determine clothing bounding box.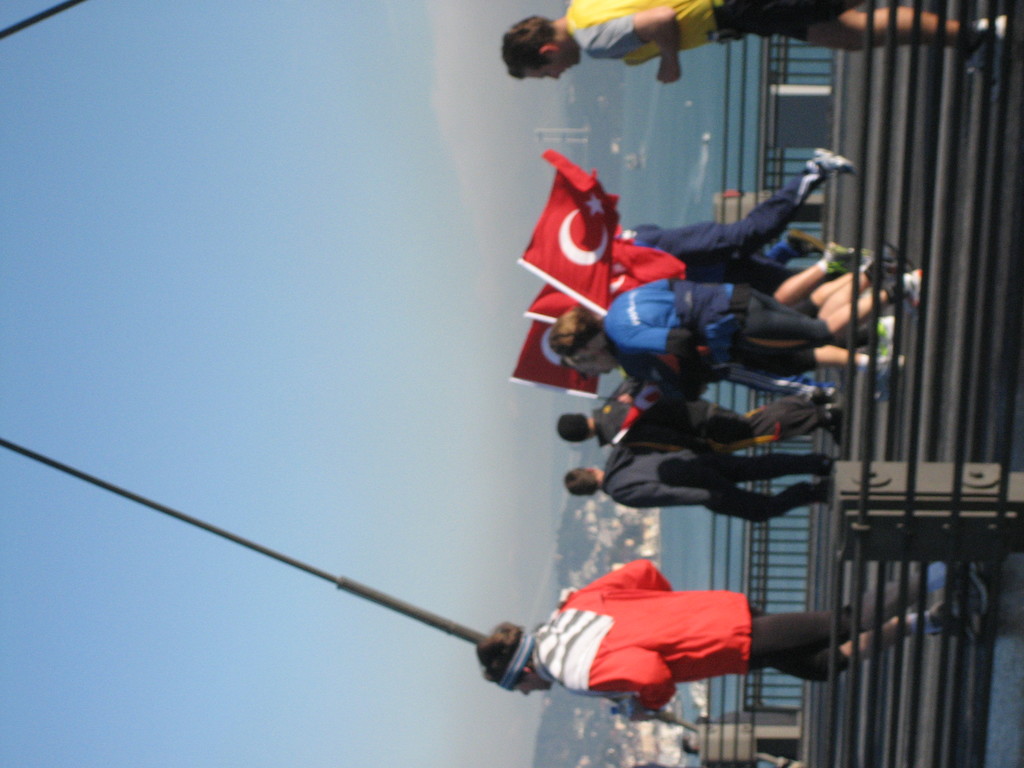
Determined: rect(632, 177, 816, 257).
